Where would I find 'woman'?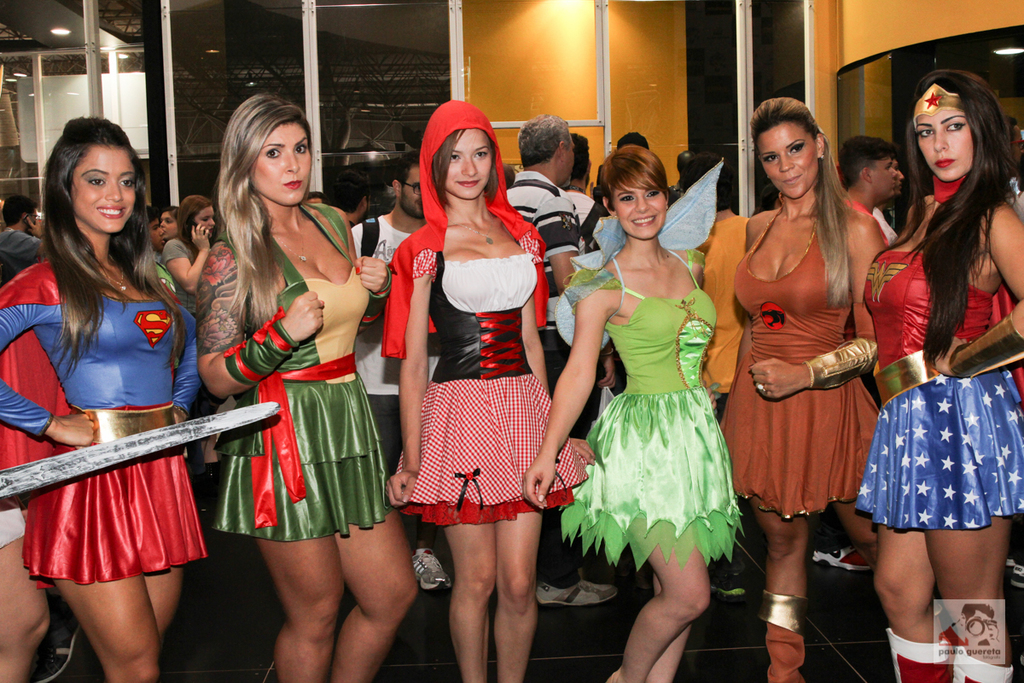
At bbox=[160, 205, 185, 240].
